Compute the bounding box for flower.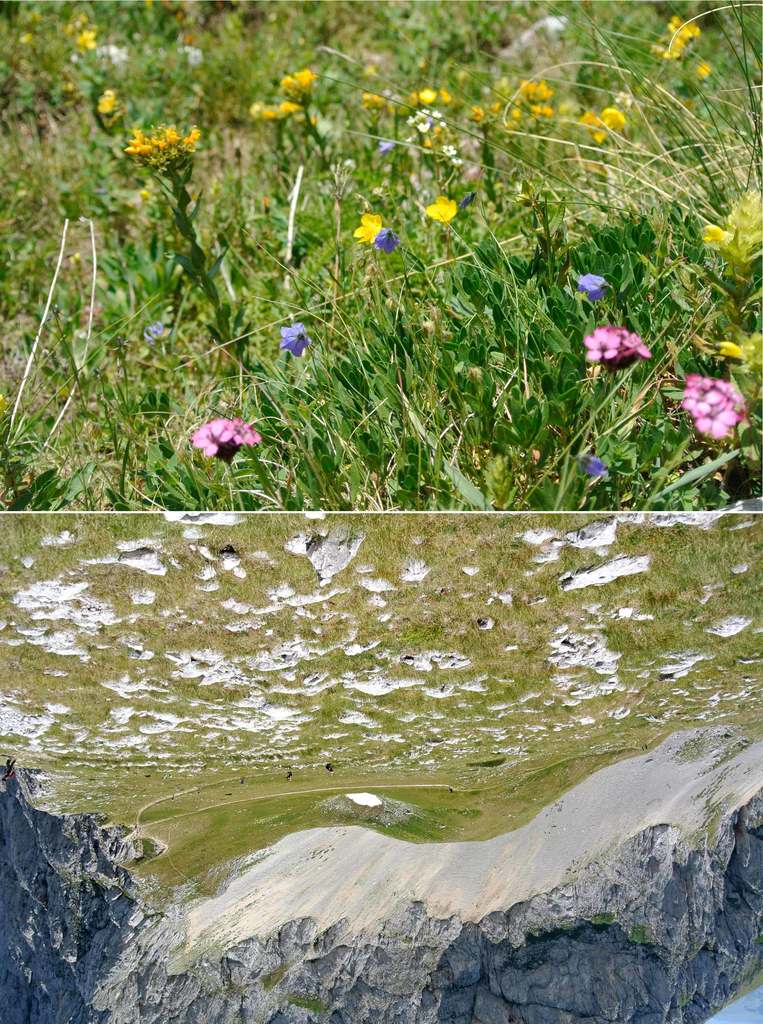
x1=0, y1=397, x2=11, y2=412.
